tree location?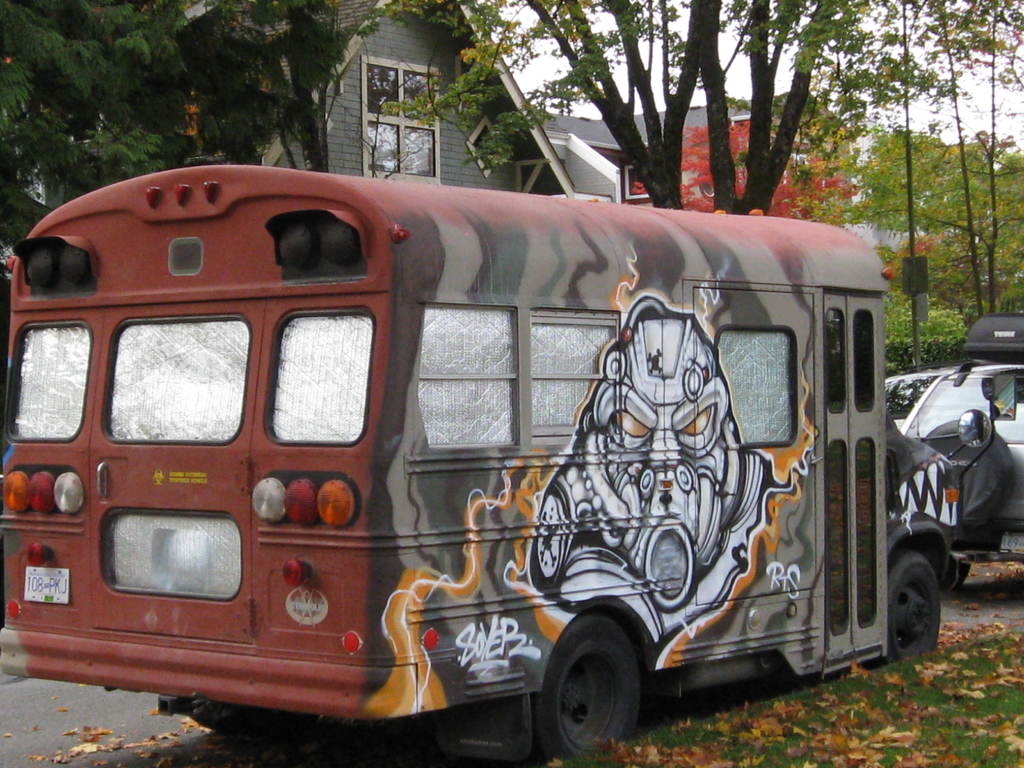
rect(0, 0, 378, 246)
